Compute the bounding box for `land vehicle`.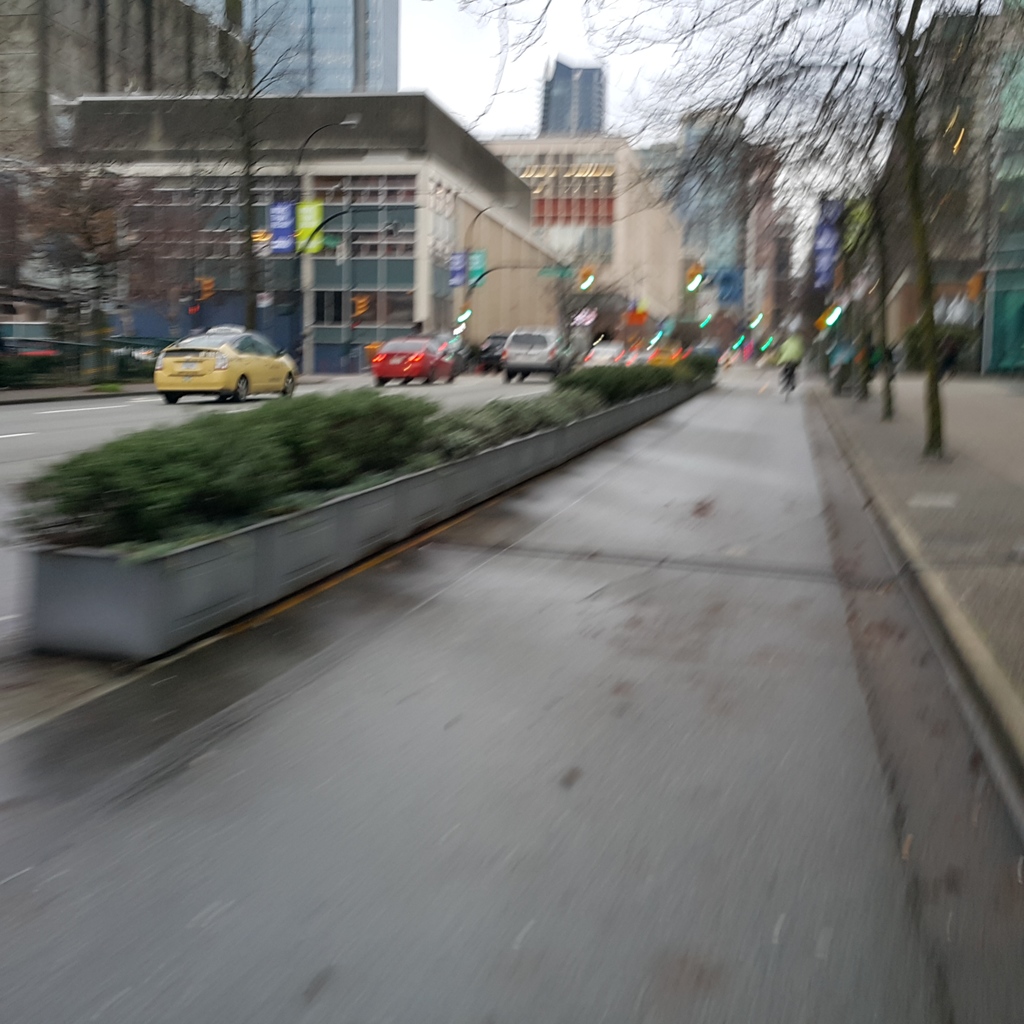
x1=146 y1=307 x2=279 y2=401.
